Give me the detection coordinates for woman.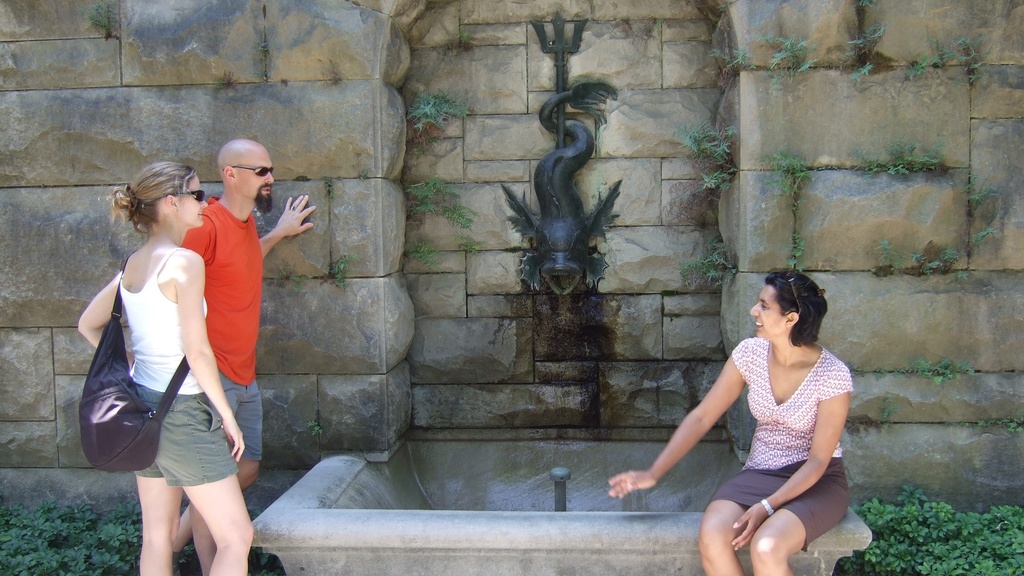
BBox(76, 162, 253, 575).
